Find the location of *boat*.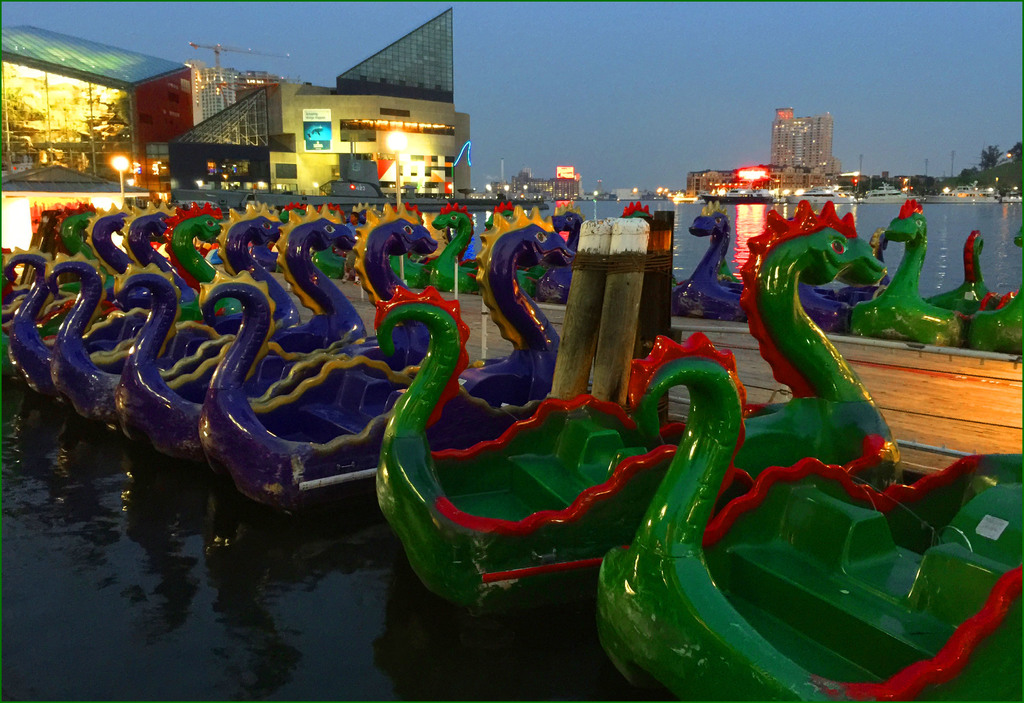
Location: bbox=[591, 197, 1023, 702].
